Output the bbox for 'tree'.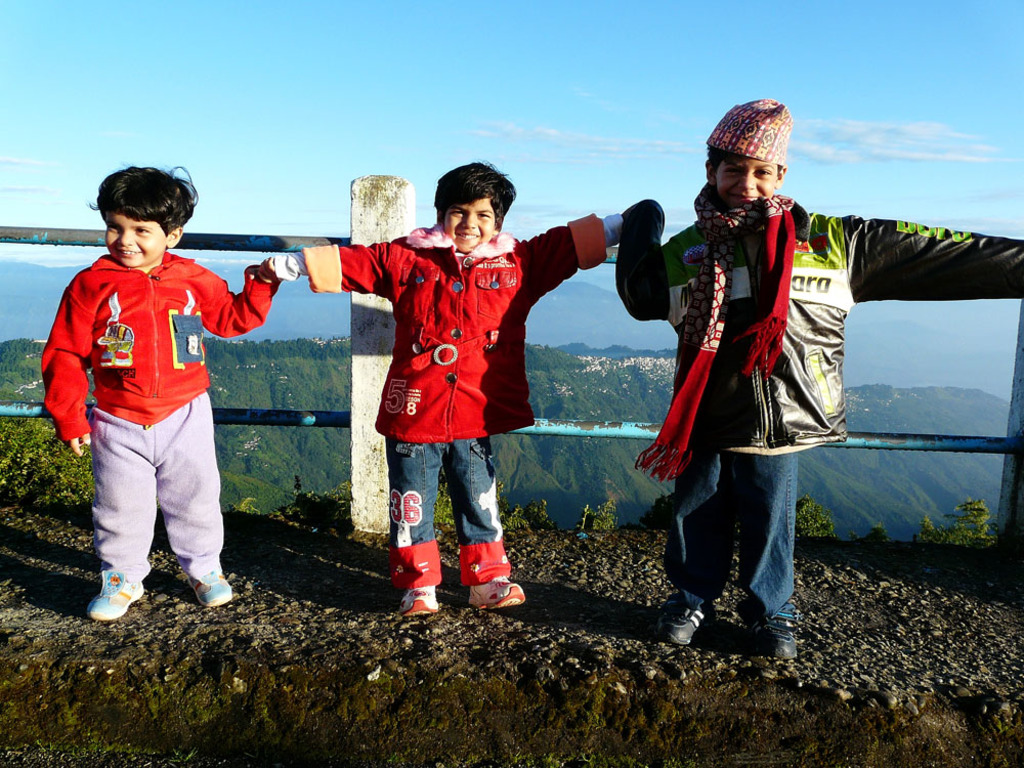
l=0, t=402, r=105, b=498.
